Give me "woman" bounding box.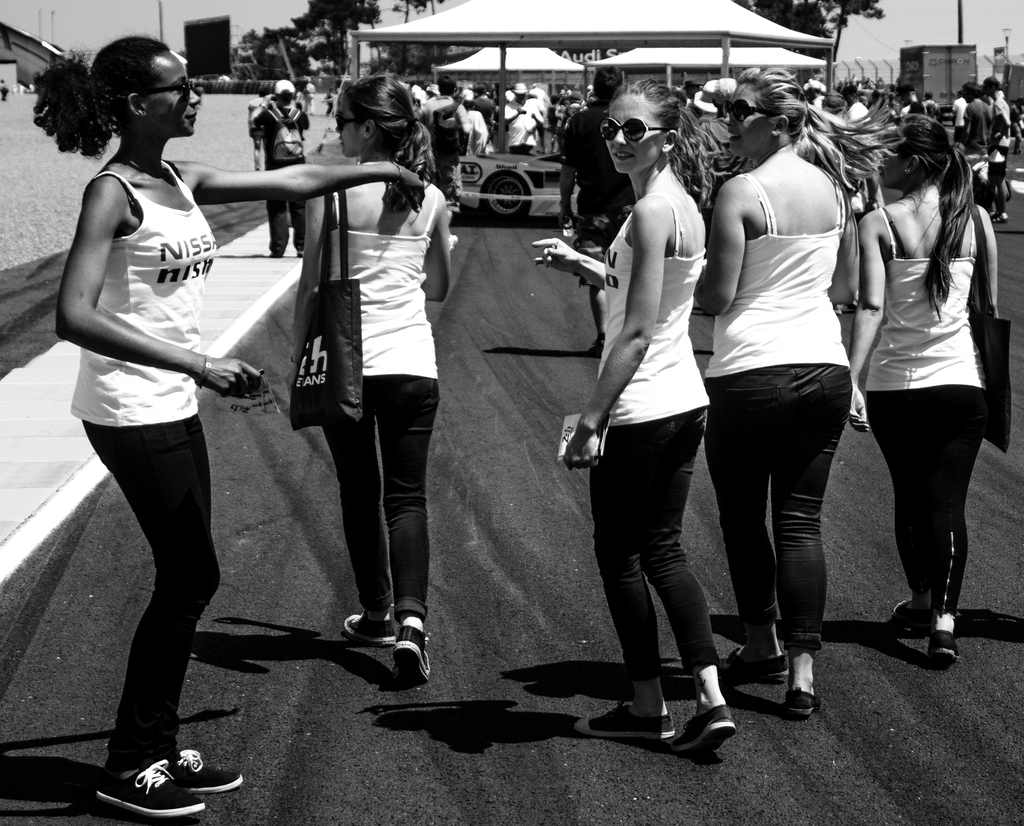
[529, 78, 739, 751].
